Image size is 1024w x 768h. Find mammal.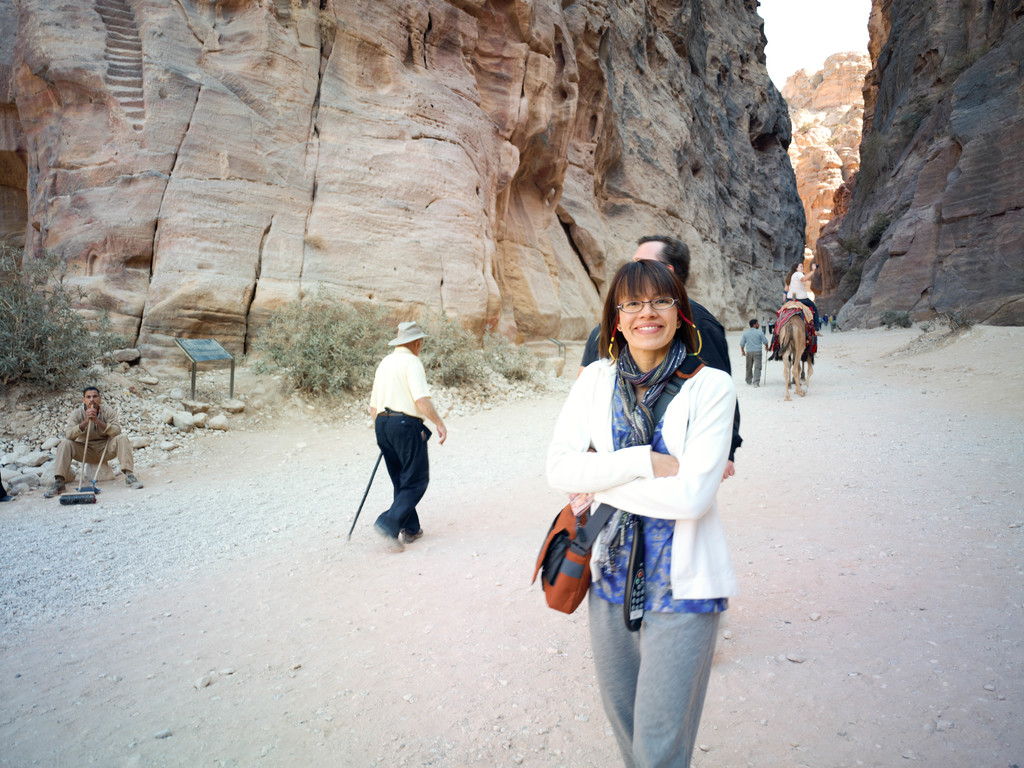
bbox=[783, 262, 821, 328].
